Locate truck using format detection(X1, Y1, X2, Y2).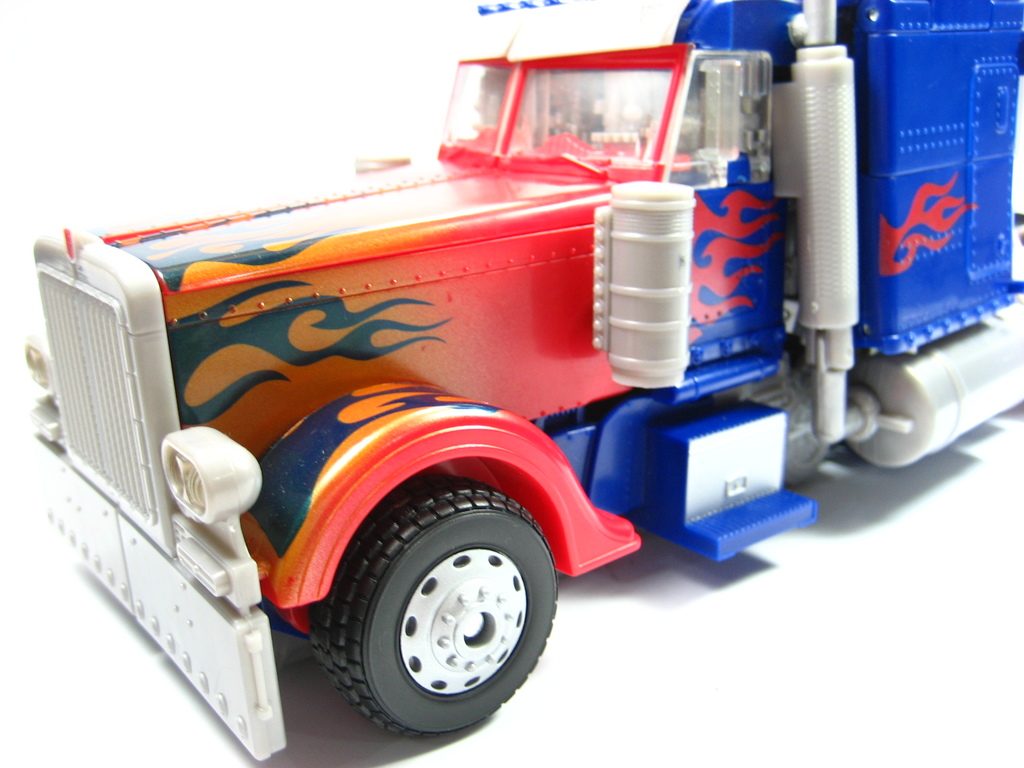
detection(0, 0, 921, 749).
